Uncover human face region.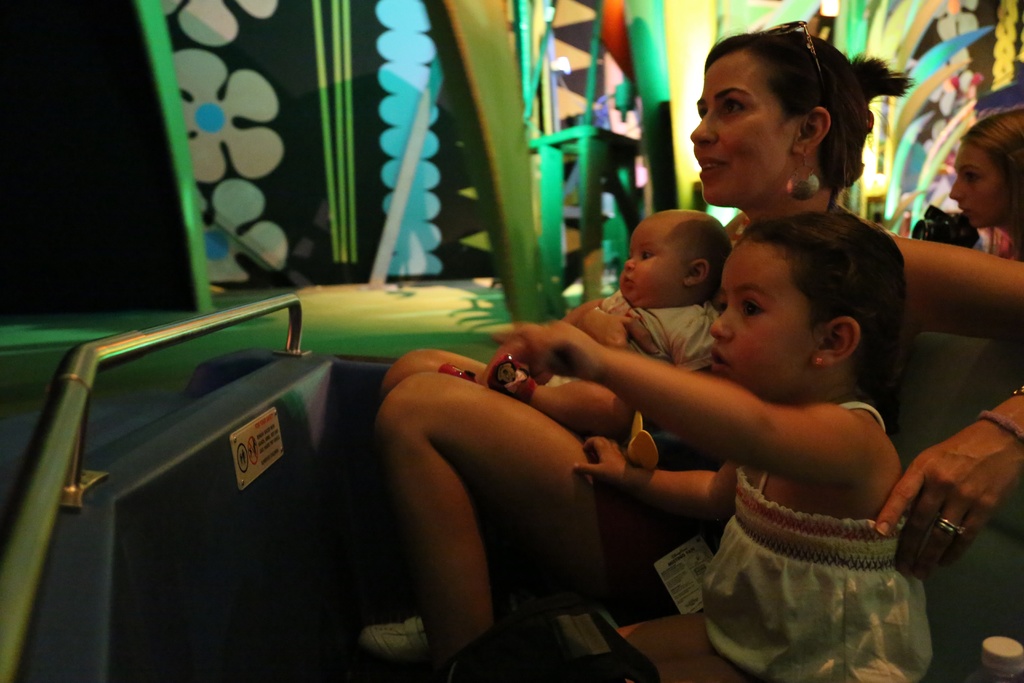
Uncovered: (x1=690, y1=45, x2=791, y2=203).
